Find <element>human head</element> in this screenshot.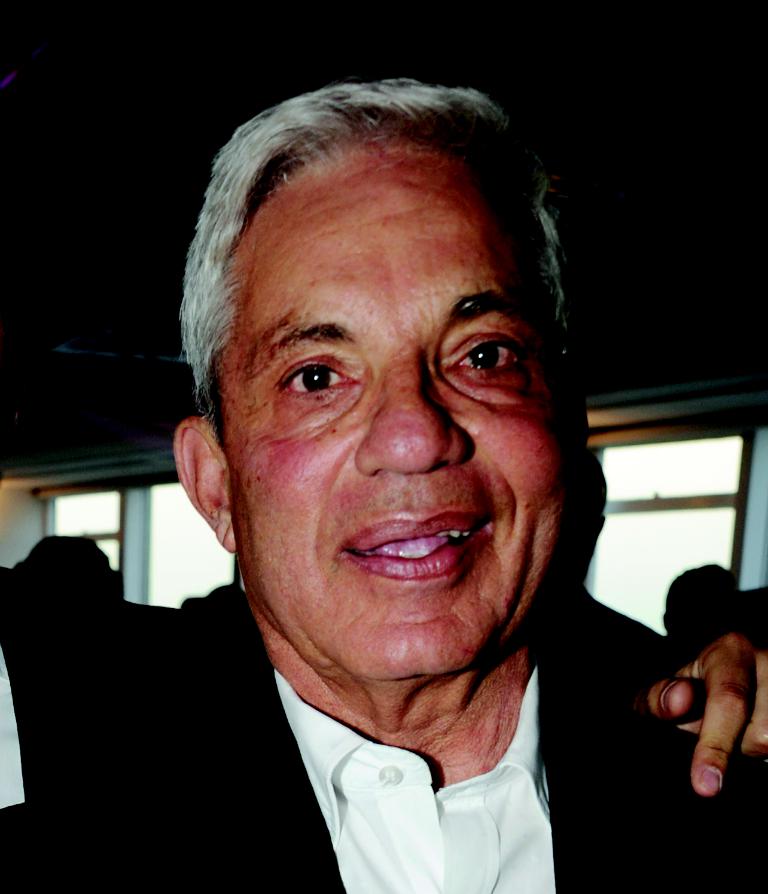
The bounding box for <element>human head</element> is Rect(187, 74, 580, 649).
